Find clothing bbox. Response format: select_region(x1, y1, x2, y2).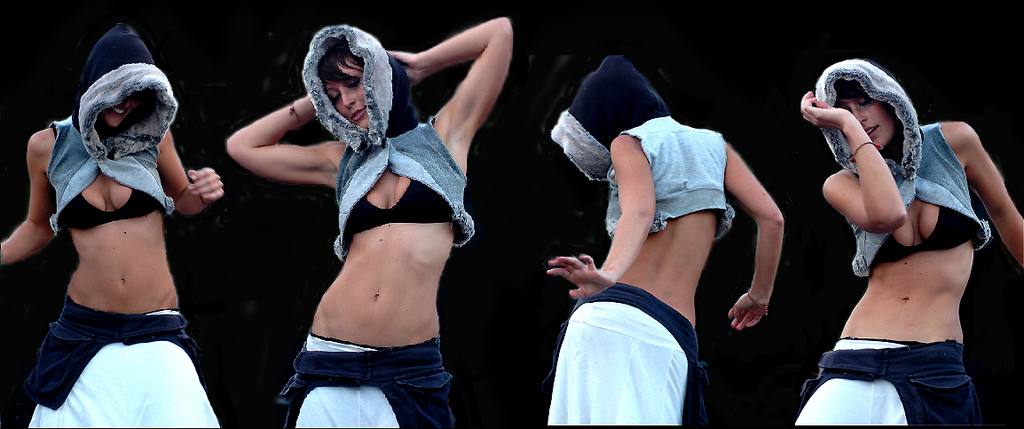
select_region(27, 291, 230, 428).
